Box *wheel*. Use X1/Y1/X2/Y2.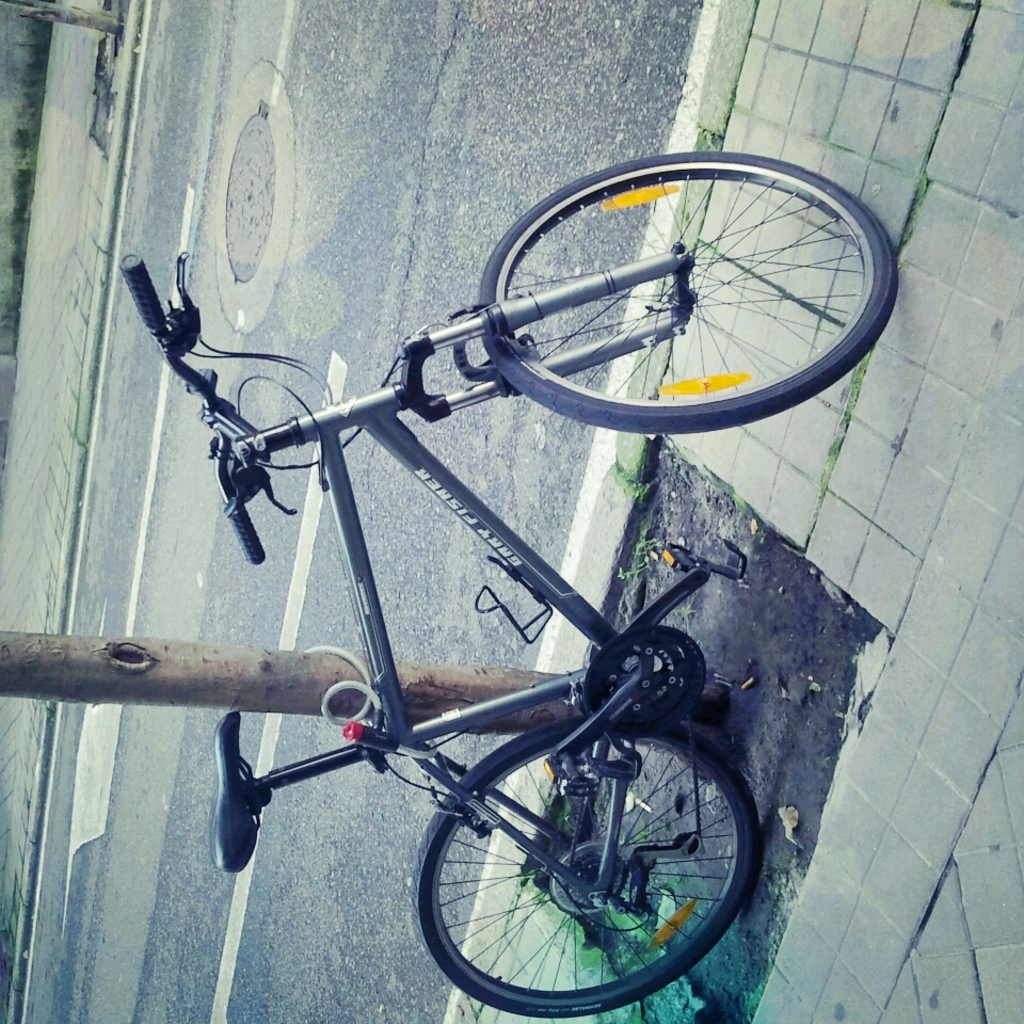
415/719/764/1020.
